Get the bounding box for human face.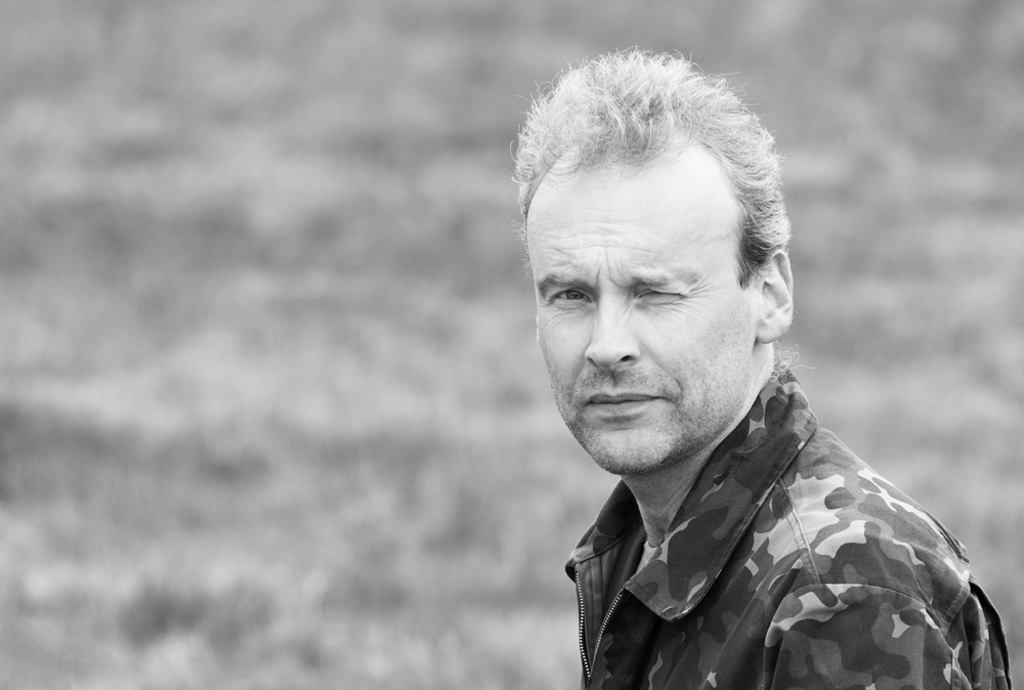
select_region(526, 177, 758, 476).
